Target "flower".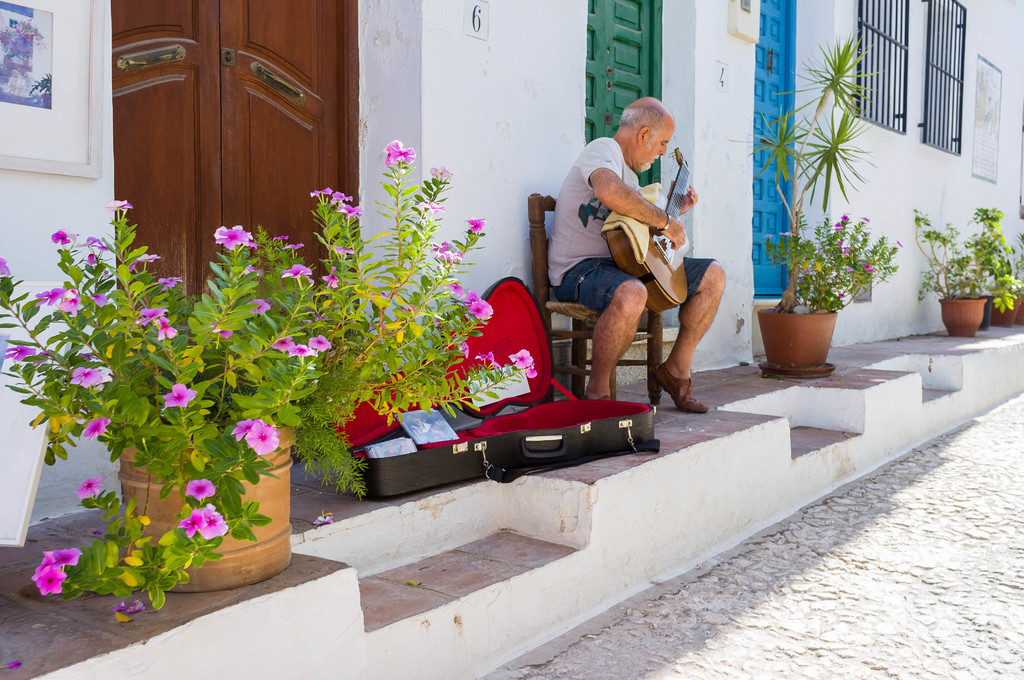
Target region: 166 376 193 412.
